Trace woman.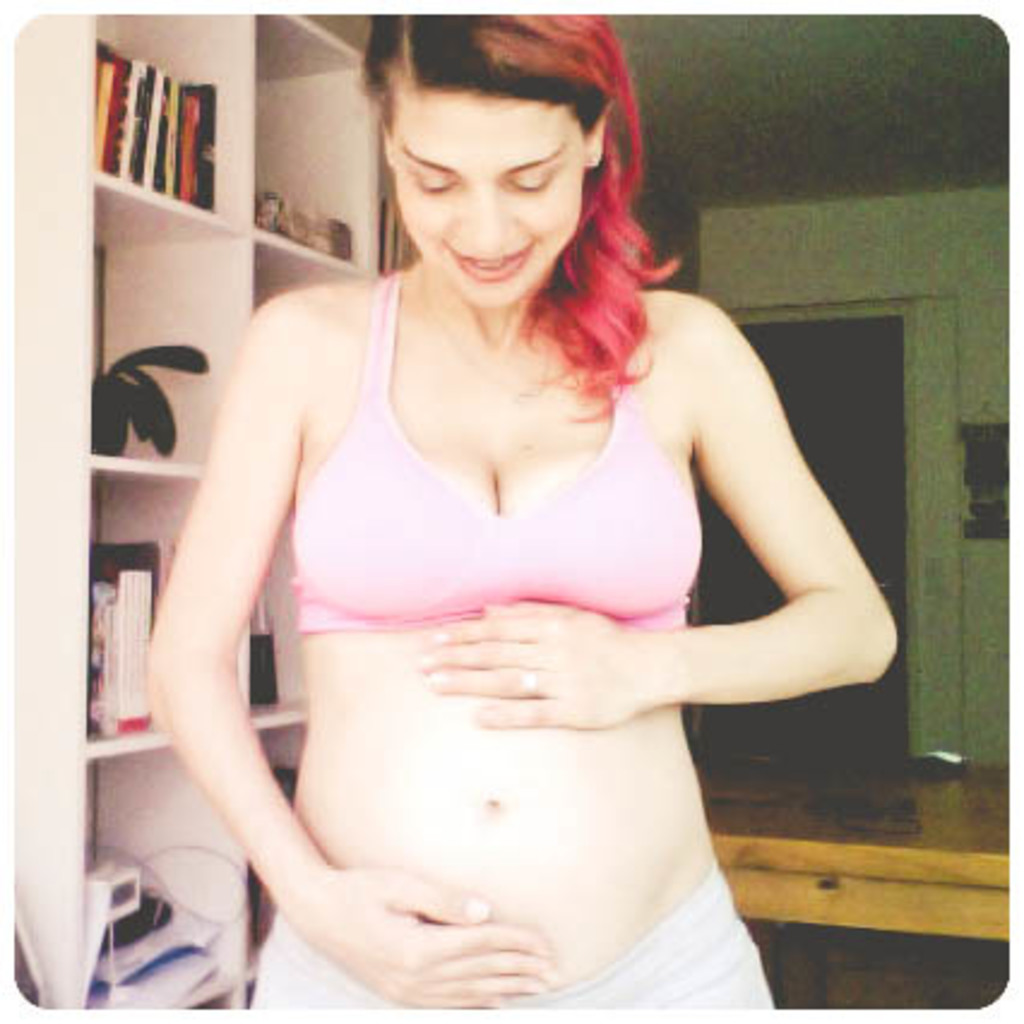
Traced to pyautogui.locateOnScreen(137, 12, 901, 1012).
